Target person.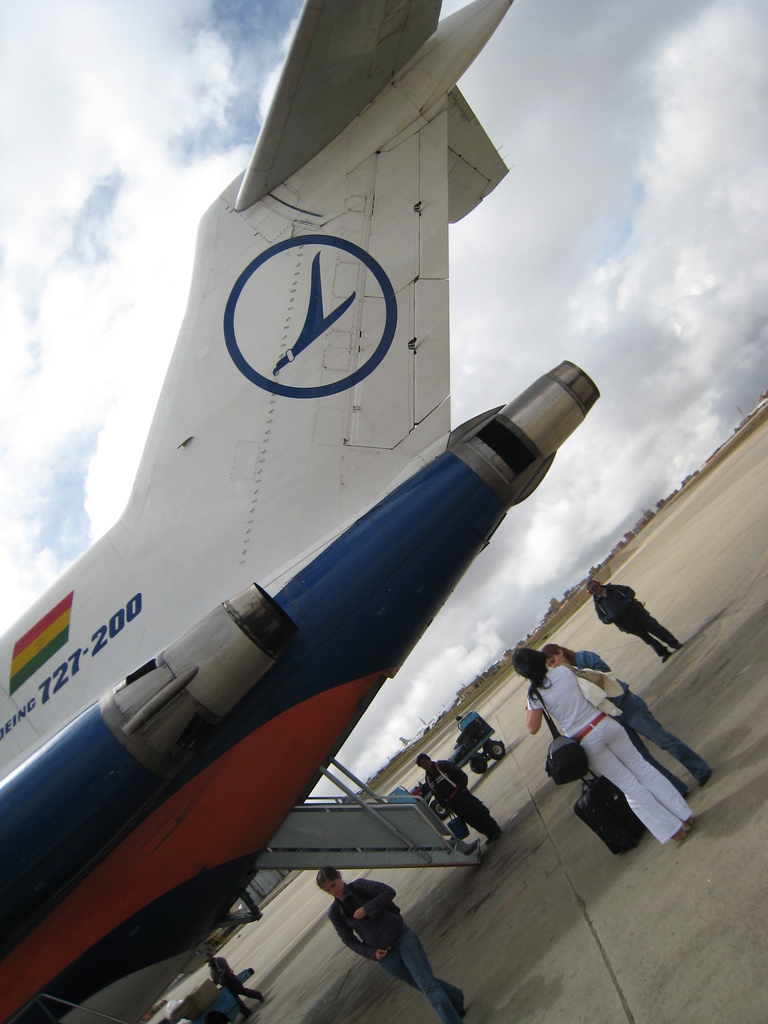
Target region: Rect(512, 646, 699, 847).
